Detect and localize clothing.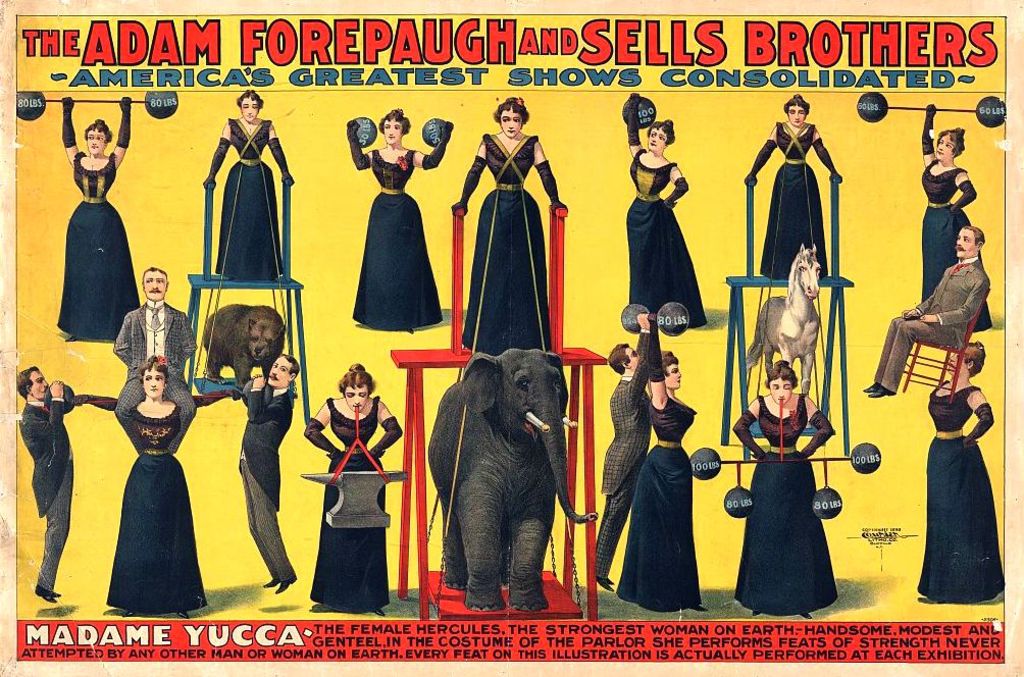
Localized at x1=50, y1=146, x2=144, y2=346.
